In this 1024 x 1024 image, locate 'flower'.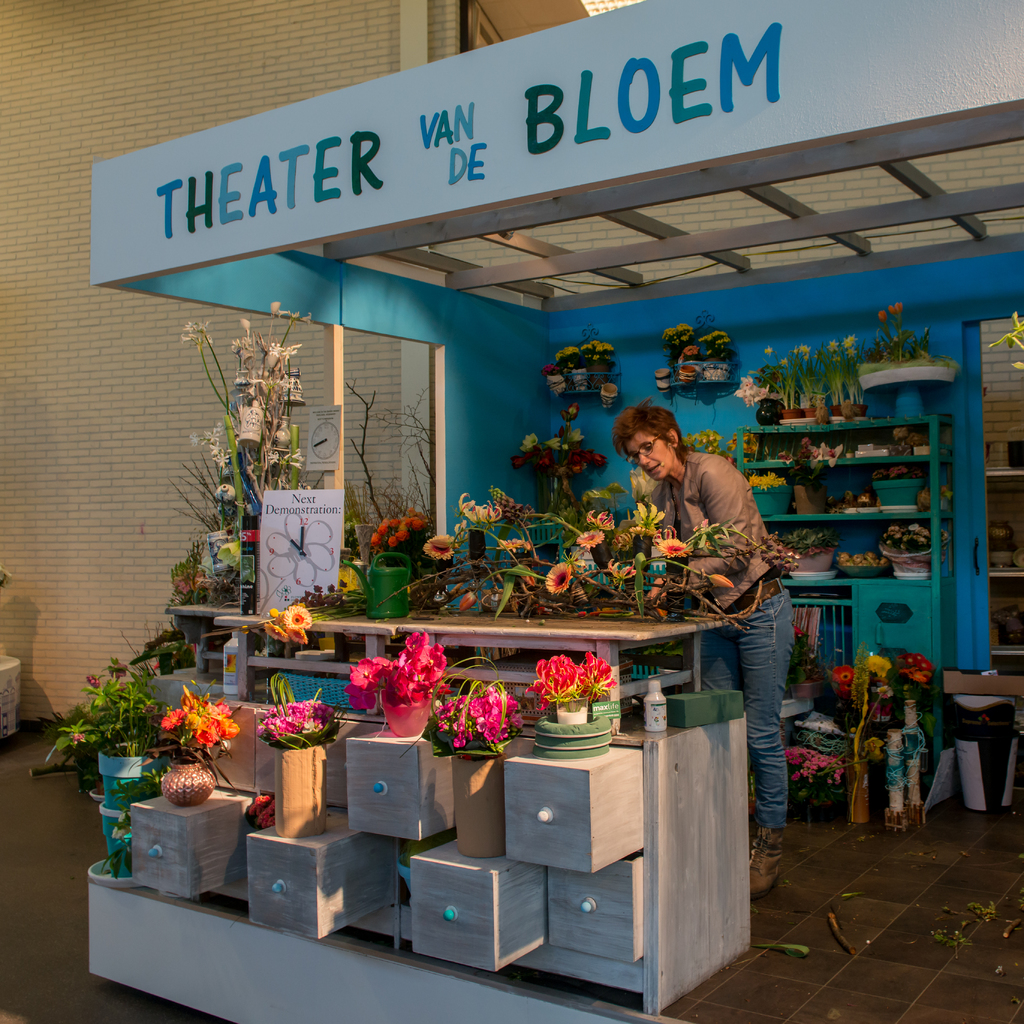
Bounding box: {"left": 608, "top": 557, "right": 639, "bottom": 585}.
